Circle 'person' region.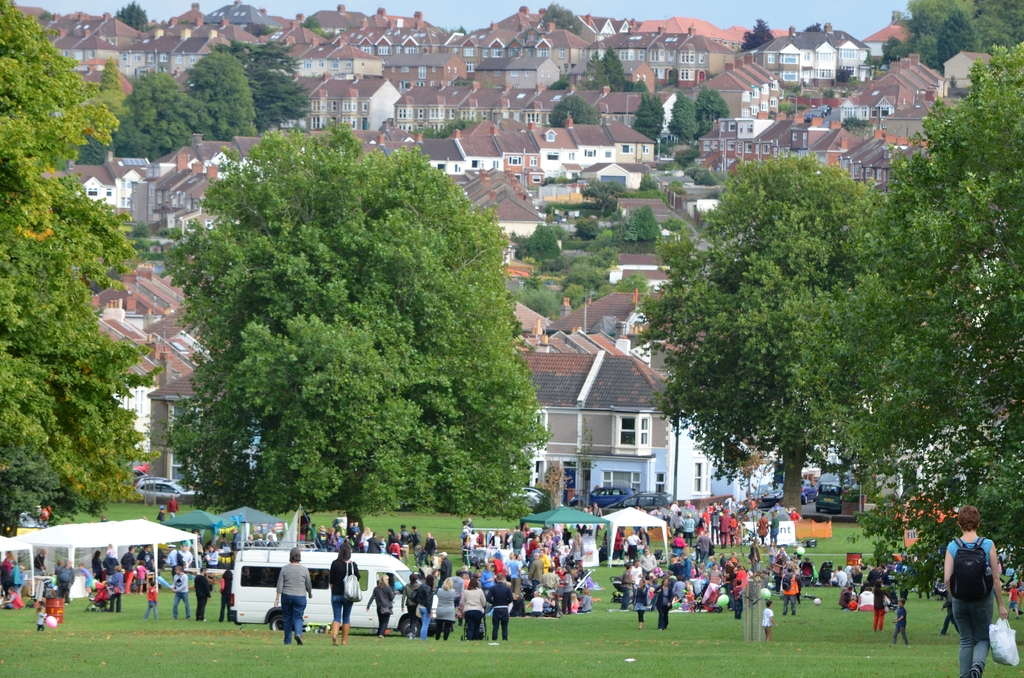
Region: bbox=(318, 524, 328, 546).
